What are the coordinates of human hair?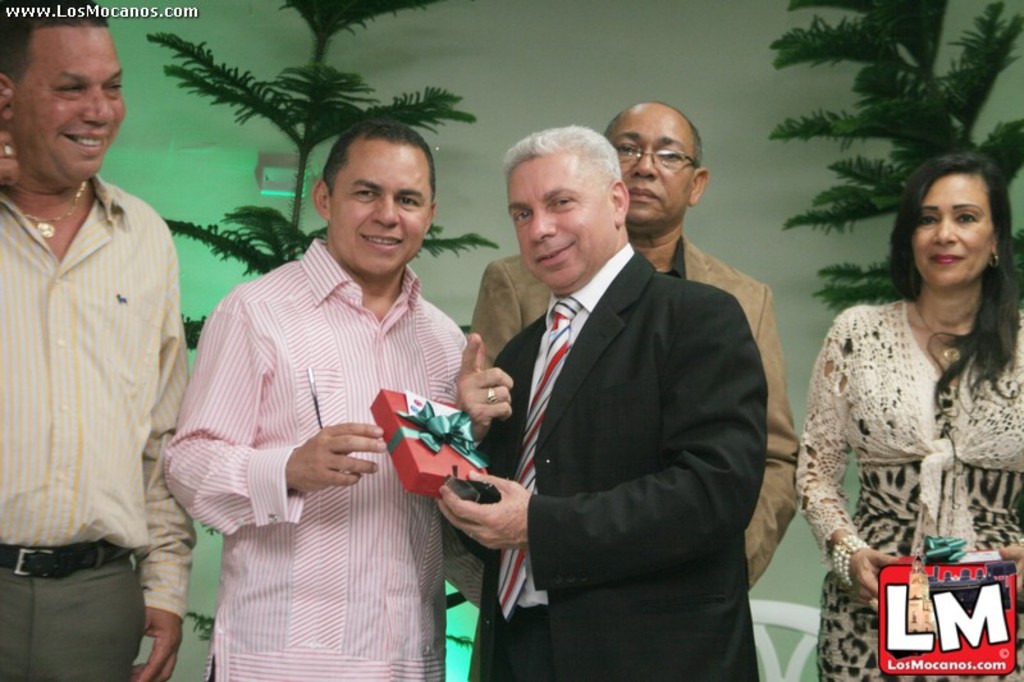
box(599, 105, 704, 169).
